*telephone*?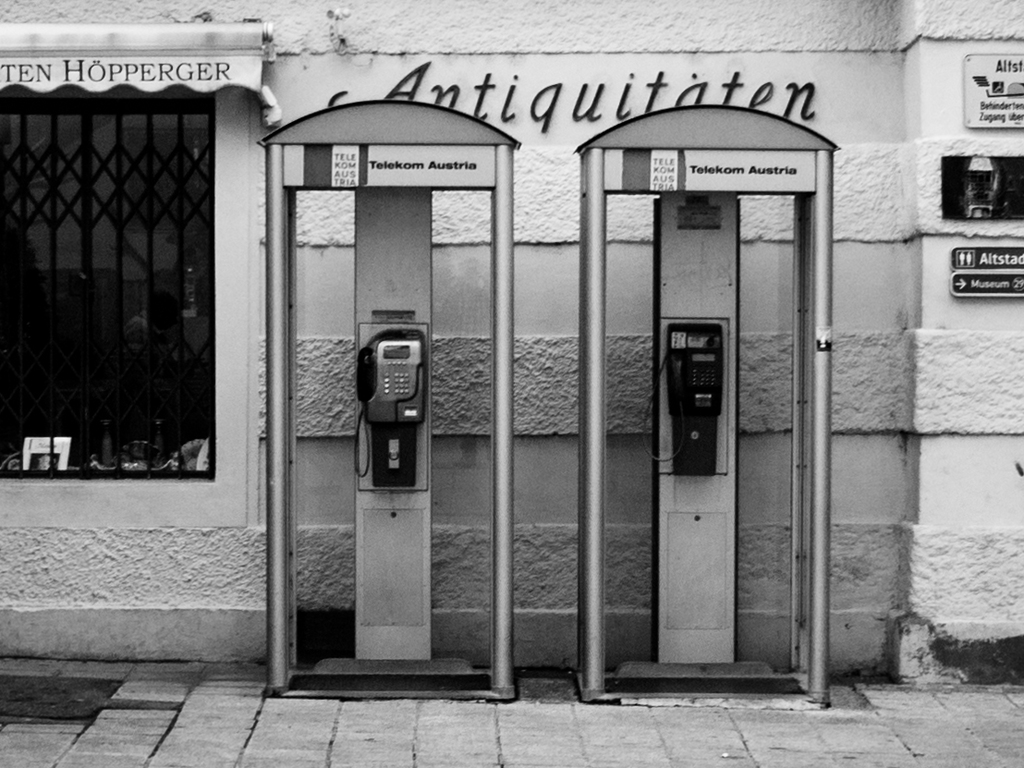
crop(644, 318, 725, 478)
